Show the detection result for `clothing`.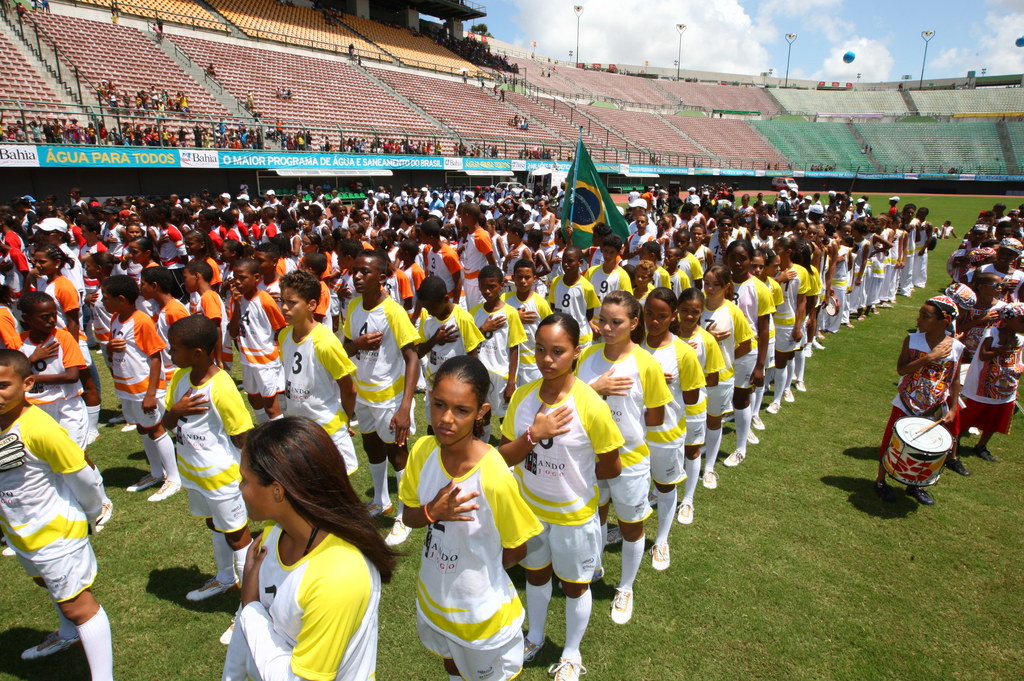
(681, 246, 703, 296).
